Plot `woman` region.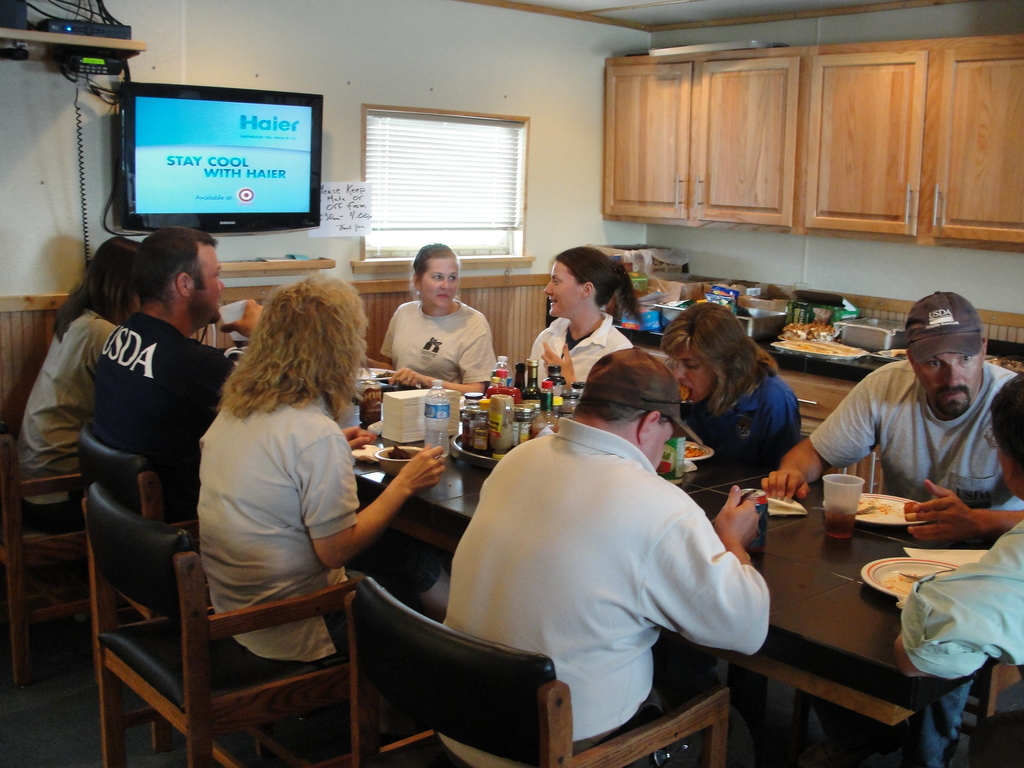
Plotted at bbox=[669, 312, 829, 504].
